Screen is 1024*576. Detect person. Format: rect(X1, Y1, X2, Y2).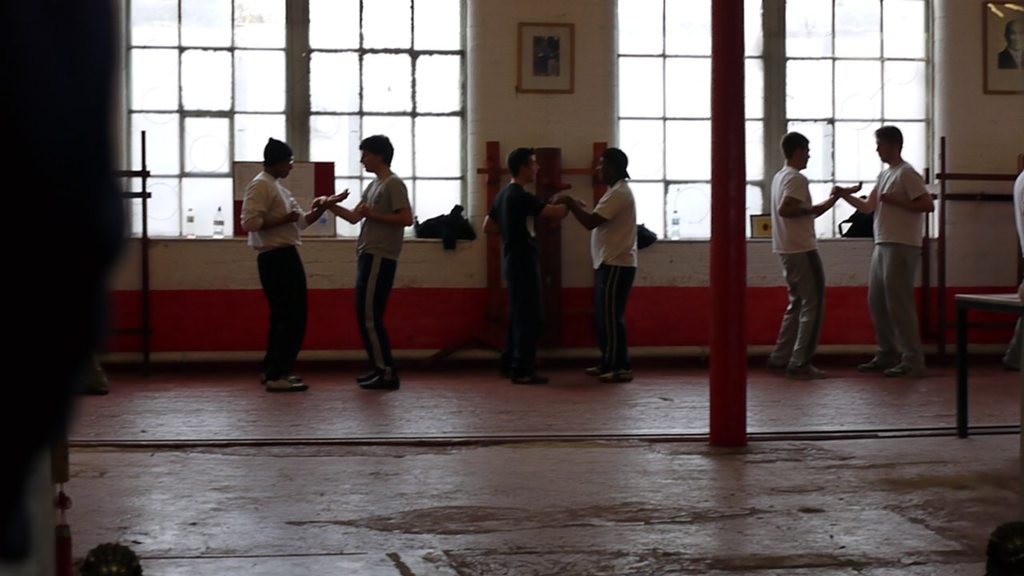
rect(239, 136, 350, 394).
